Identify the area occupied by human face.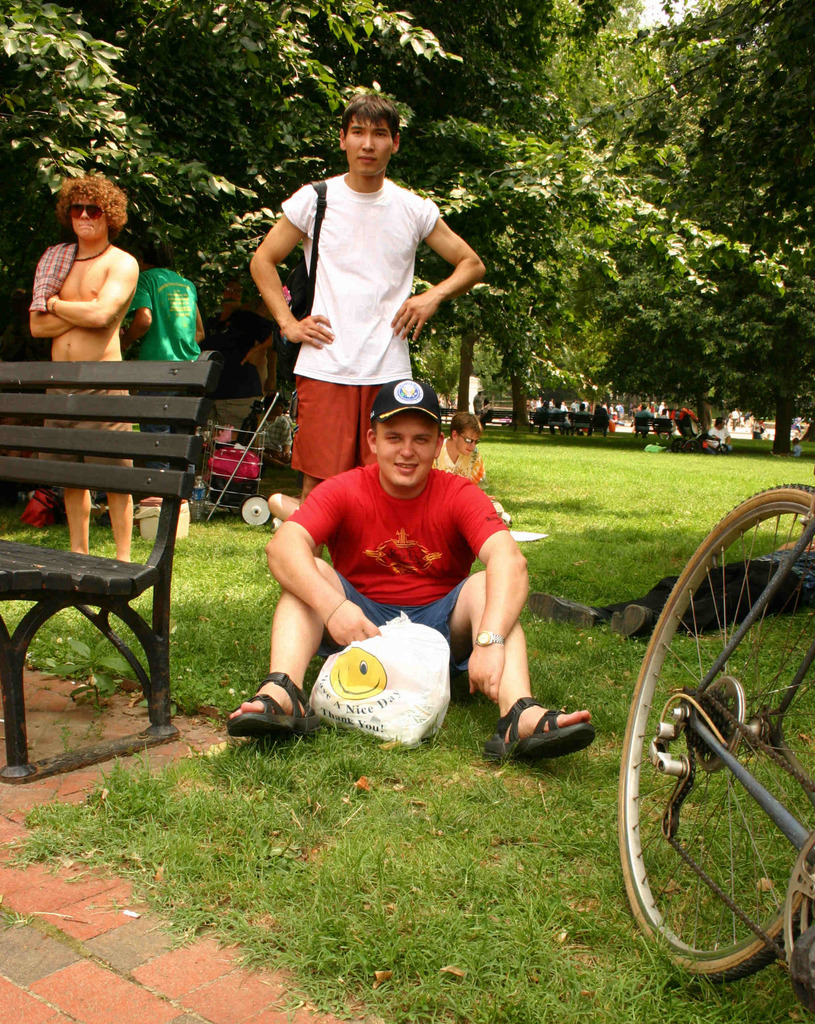
Area: bbox=(341, 125, 401, 173).
